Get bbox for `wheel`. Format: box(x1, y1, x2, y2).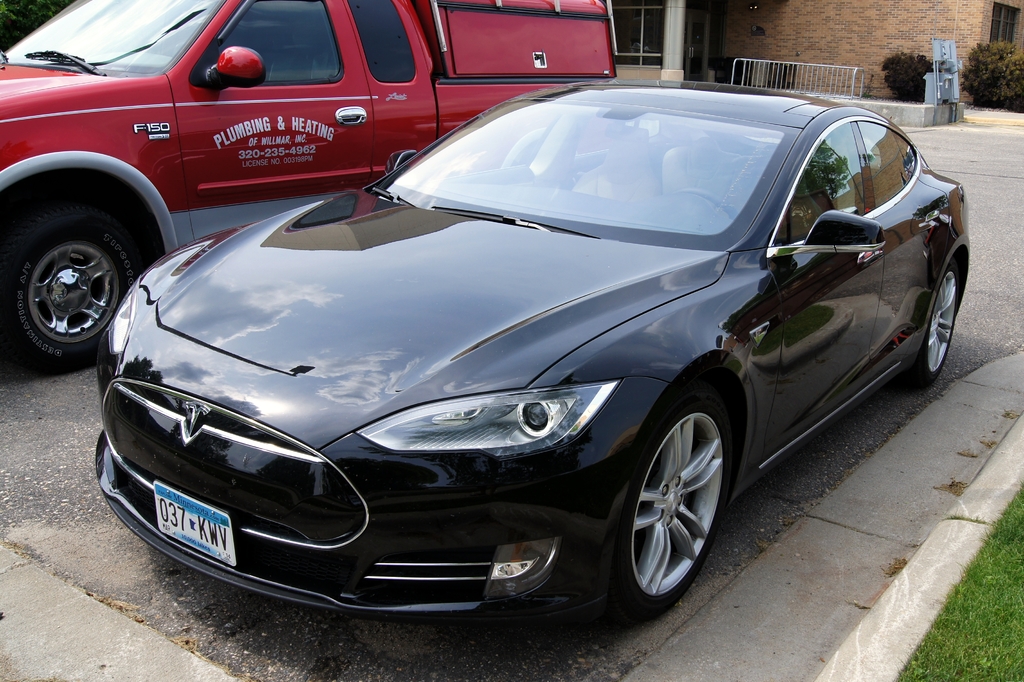
box(614, 387, 731, 624).
